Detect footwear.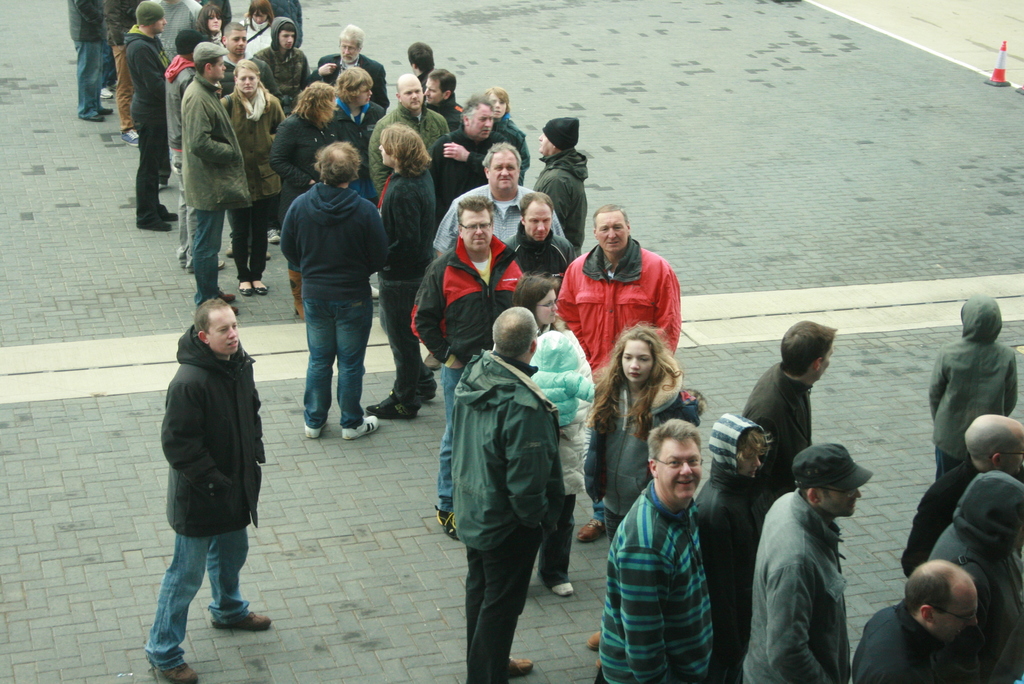
Detected at [301, 420, 329, 437].
